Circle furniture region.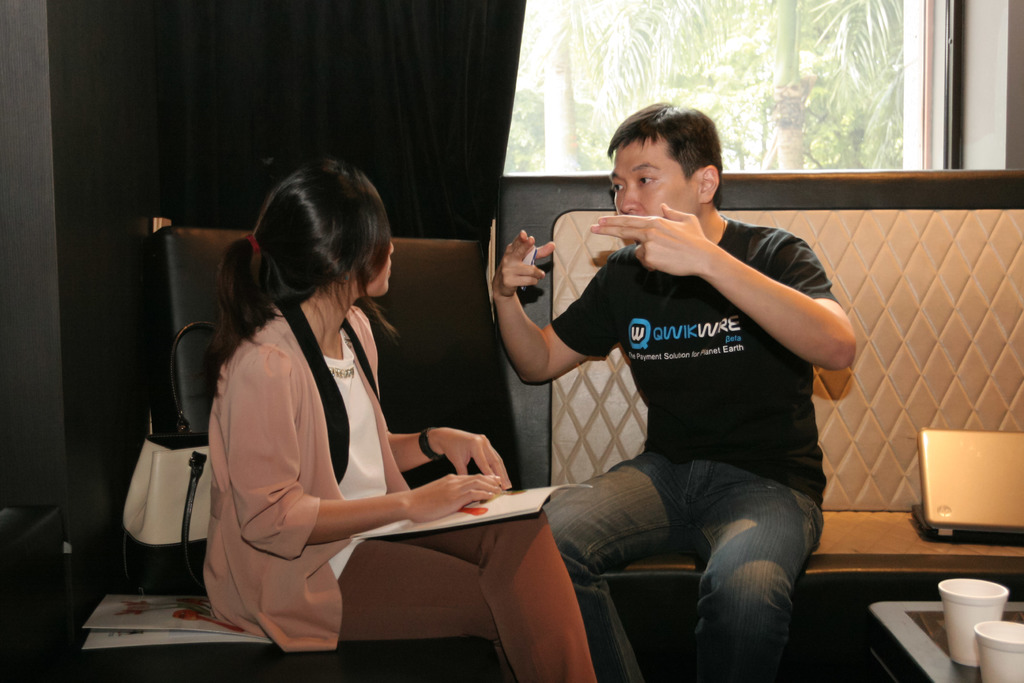
Region: [left=150, top=226, right=524, bottom=682].
